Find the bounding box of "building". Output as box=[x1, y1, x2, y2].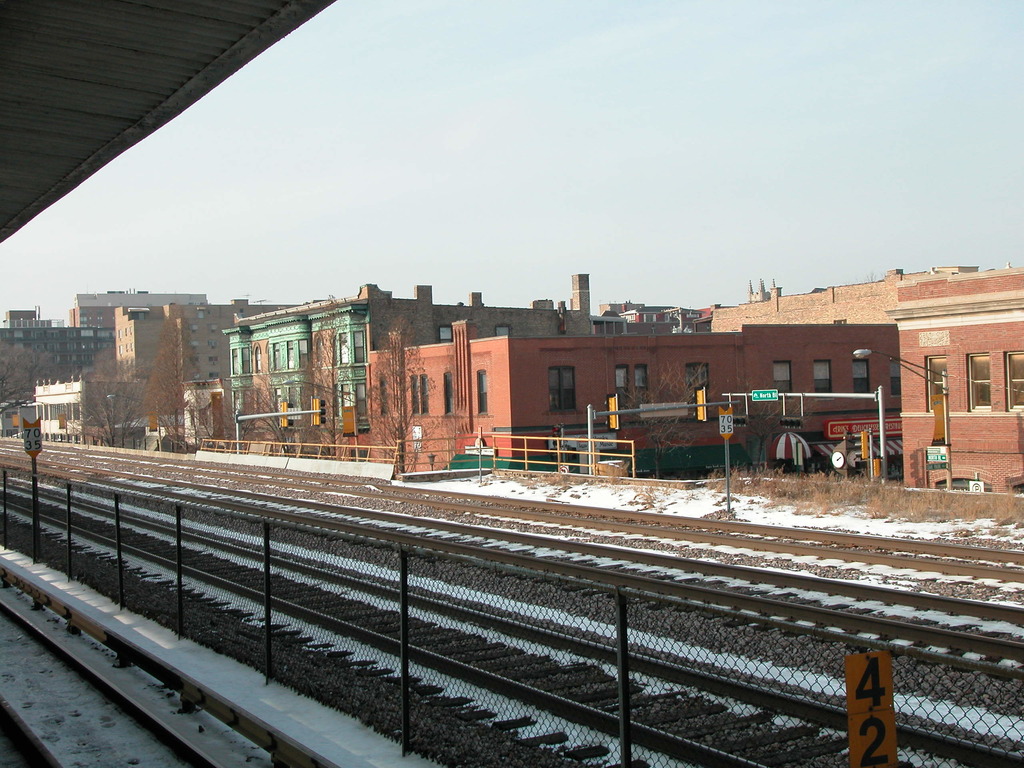
box=[107, 296, 301, 417].
